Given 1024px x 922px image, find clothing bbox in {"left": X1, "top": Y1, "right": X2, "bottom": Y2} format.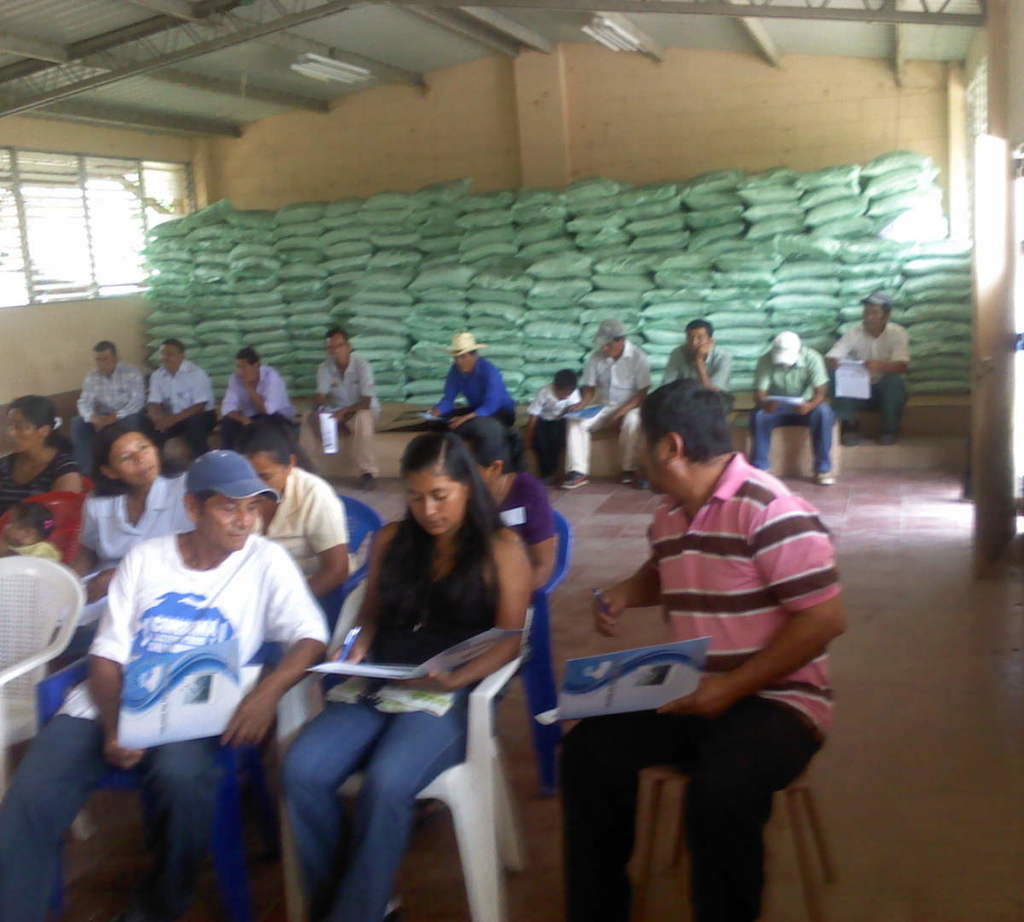
{"left": 556, "top": 340, "right": 653, "bottom": 481}.
